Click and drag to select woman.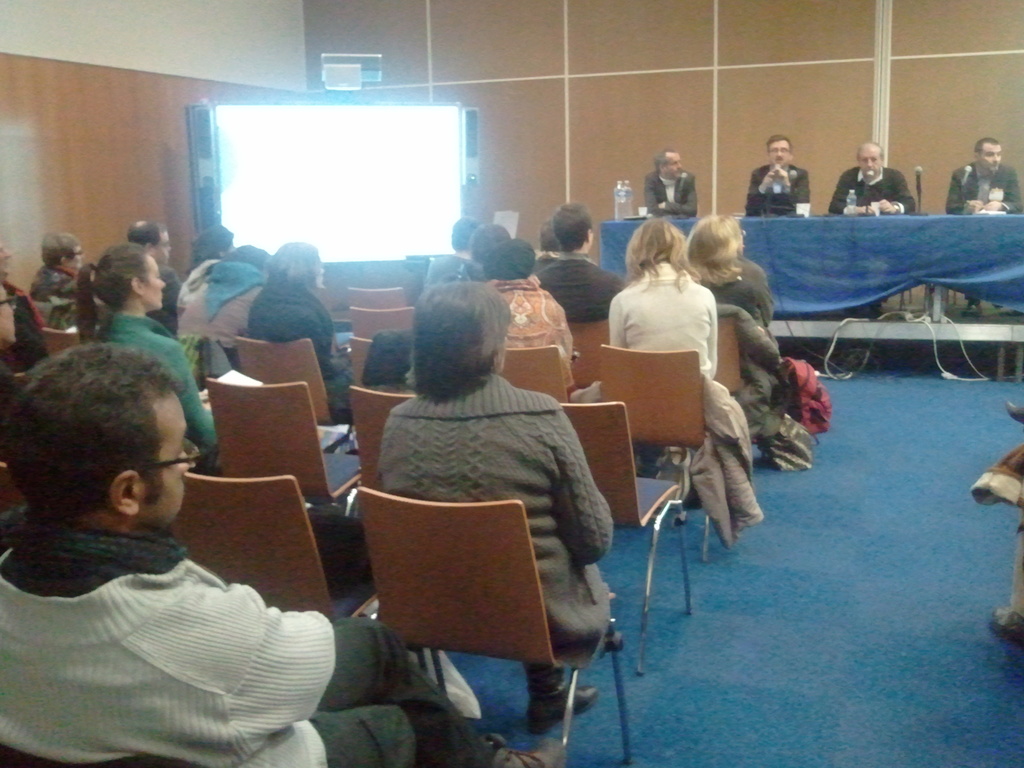
Selection: detection(75, 241, 219, 472).
